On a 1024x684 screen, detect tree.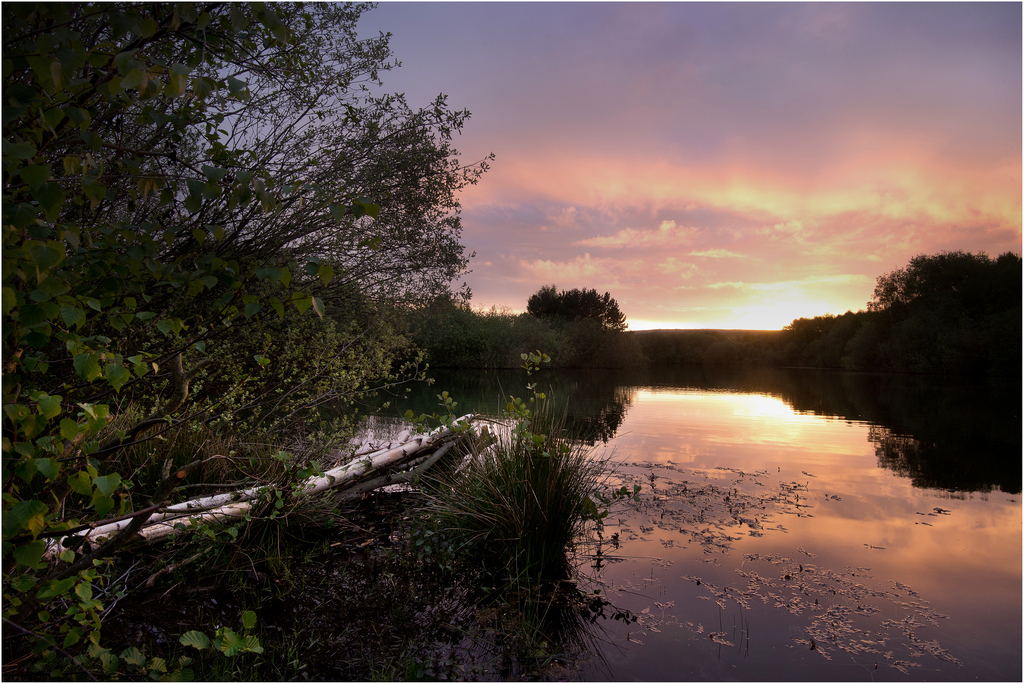
bbox=(524, 283, 627, 330).
